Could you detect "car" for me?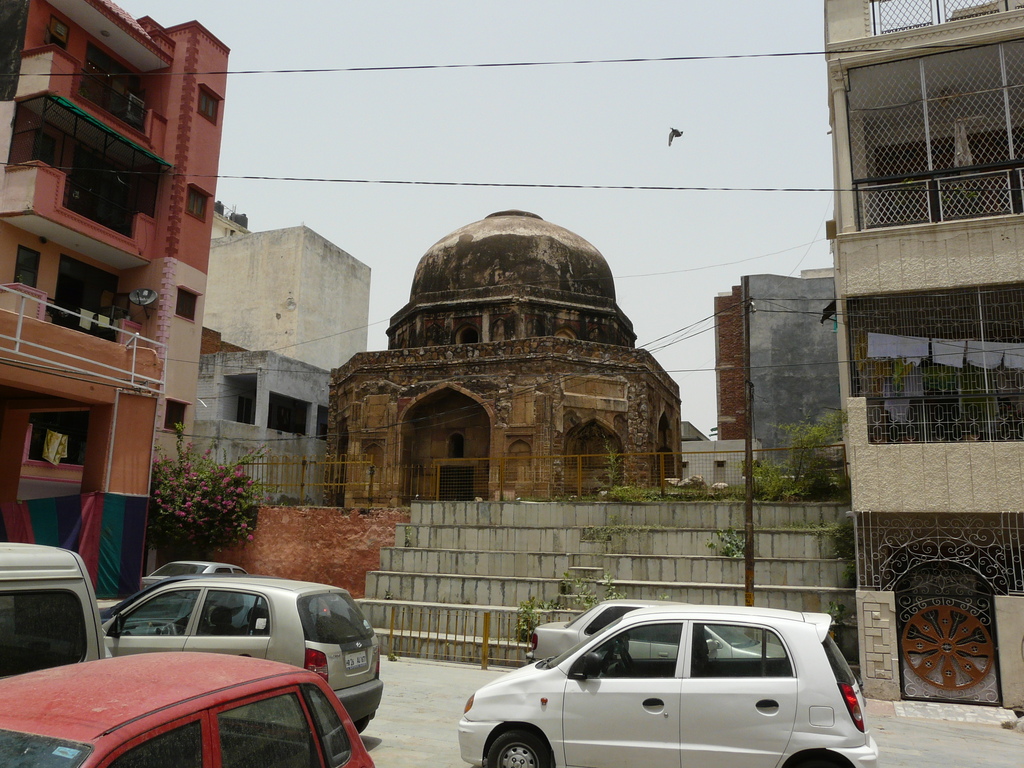
Detection result: pyautogui.locateOnScreen(139, 556, 238, 598).
